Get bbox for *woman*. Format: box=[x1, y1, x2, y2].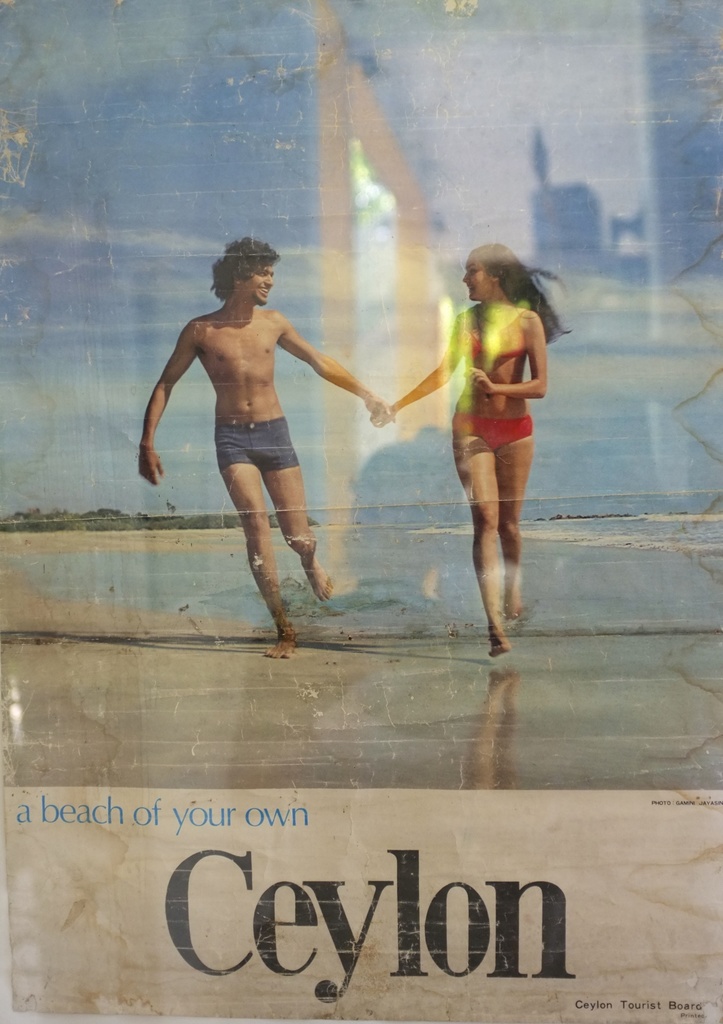
box=[378, 244, 572, 665].
